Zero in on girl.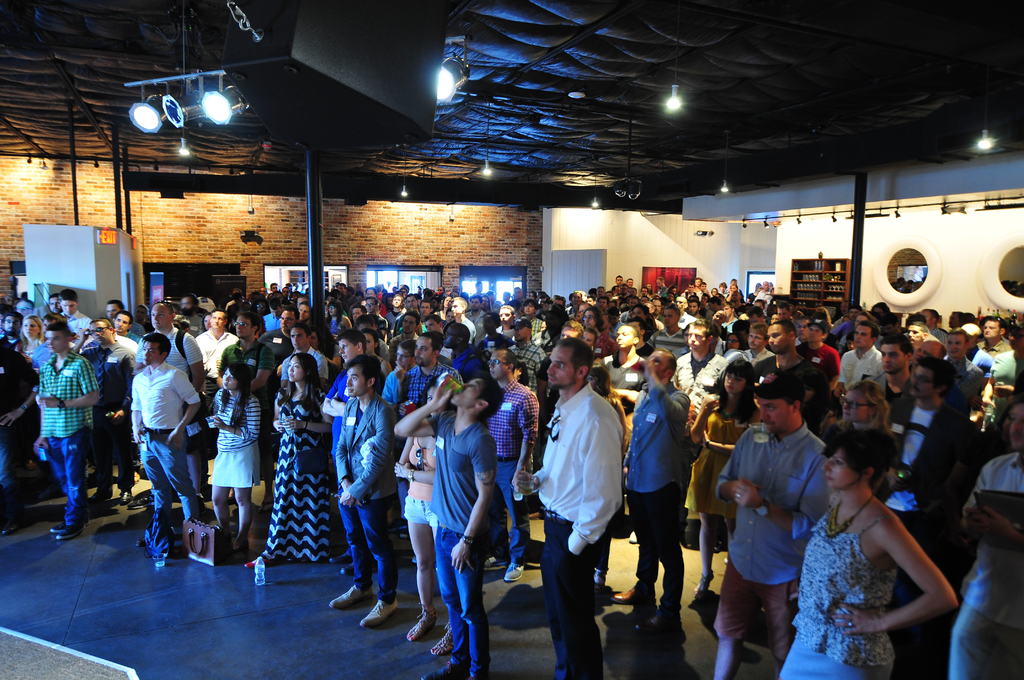
Zeroed in: box(392, 378, 451, 658).
